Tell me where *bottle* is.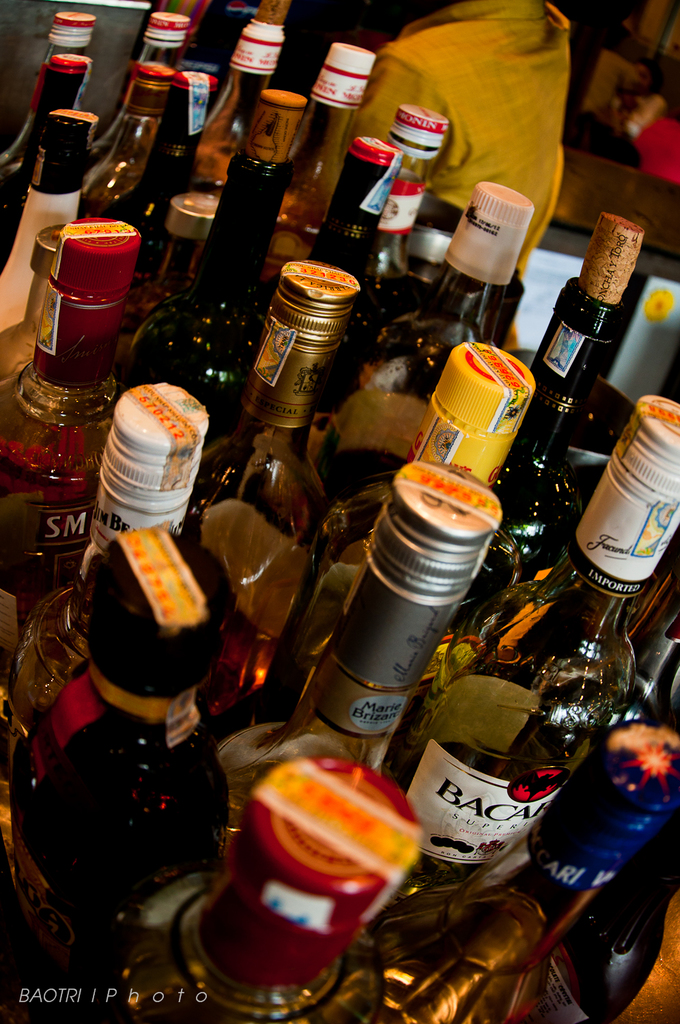
*bottle* is at (380, 104, 448, 280).
